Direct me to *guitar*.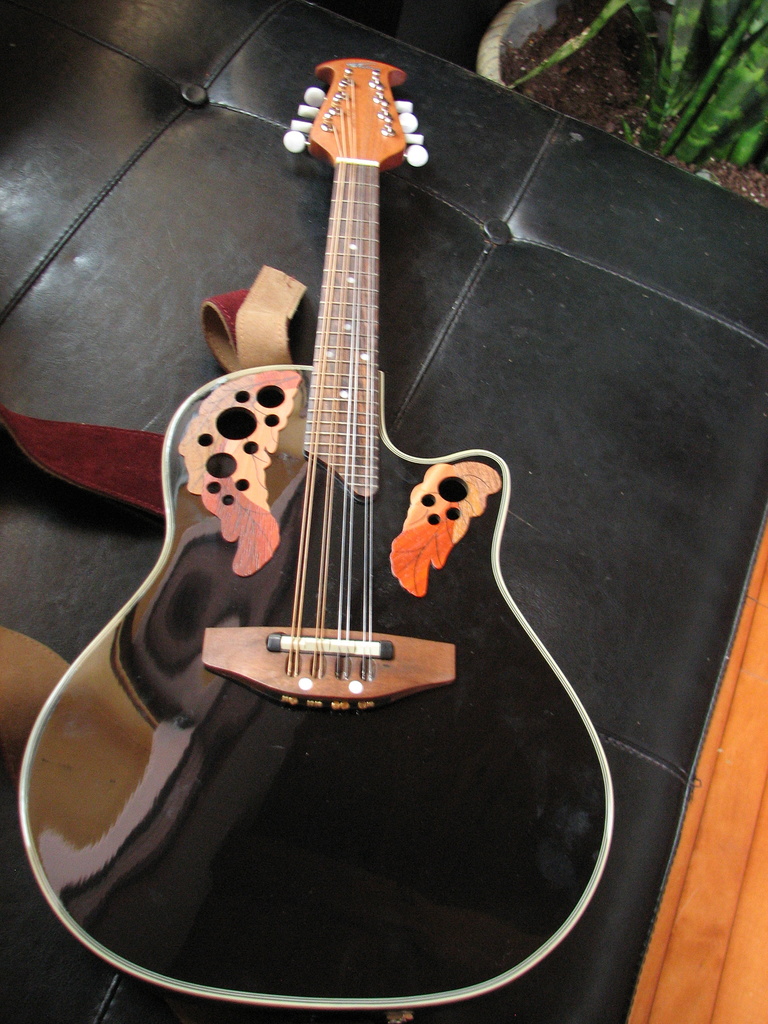
Direction: [18, 60, 616, 1014].
